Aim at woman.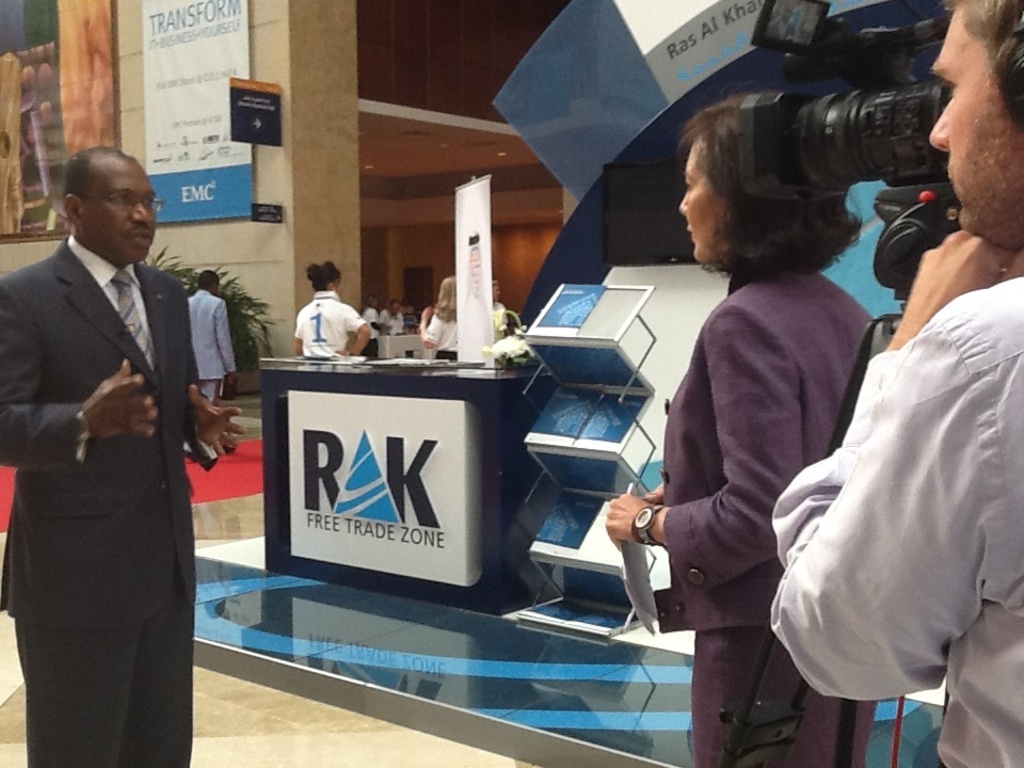
Aimed at <box>607,81,879,767</box>.
